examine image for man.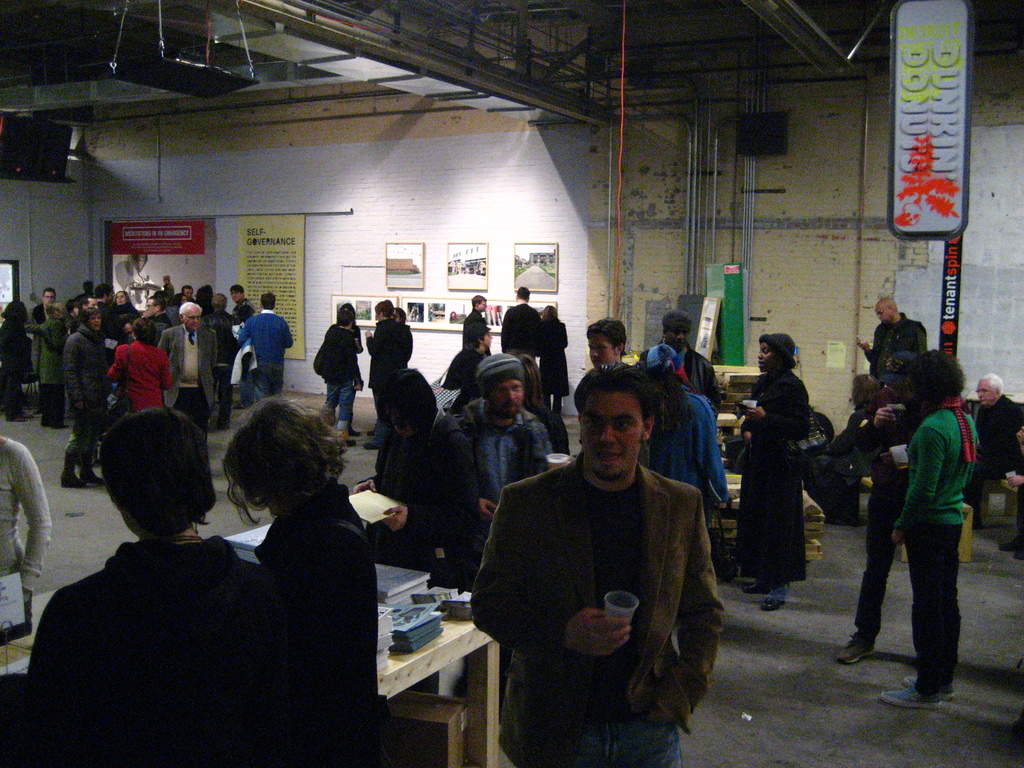
Examination result: [93,280,123,307].
